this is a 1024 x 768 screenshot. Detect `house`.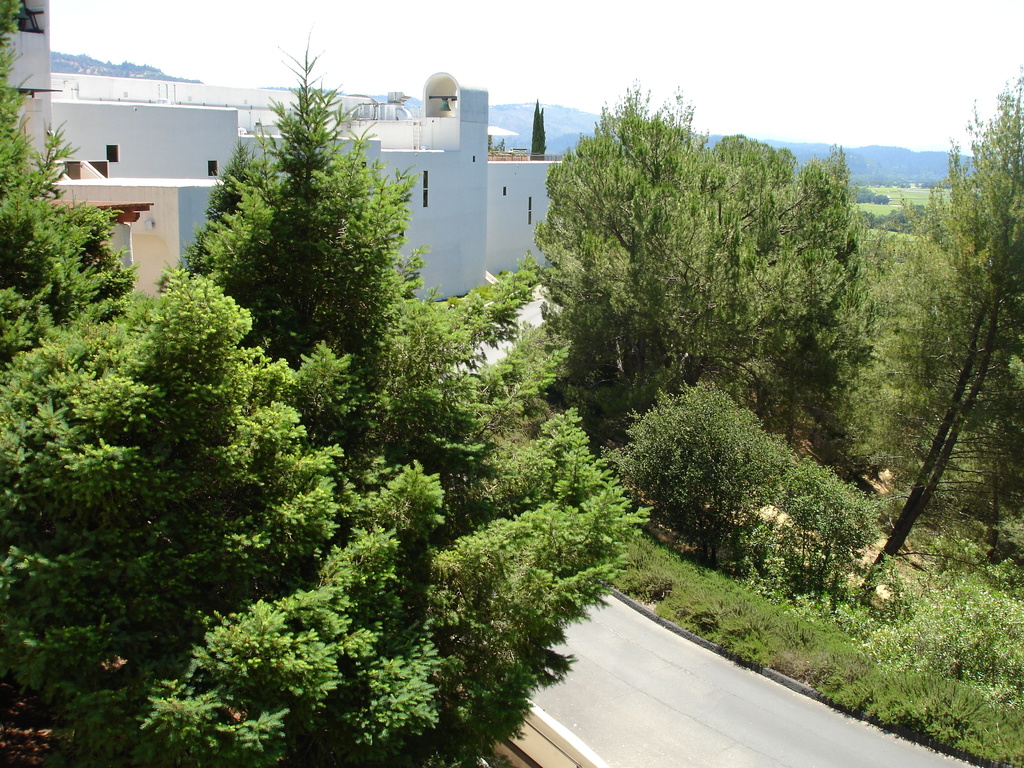
[left=0, top=0, right=240, bottom=306].
